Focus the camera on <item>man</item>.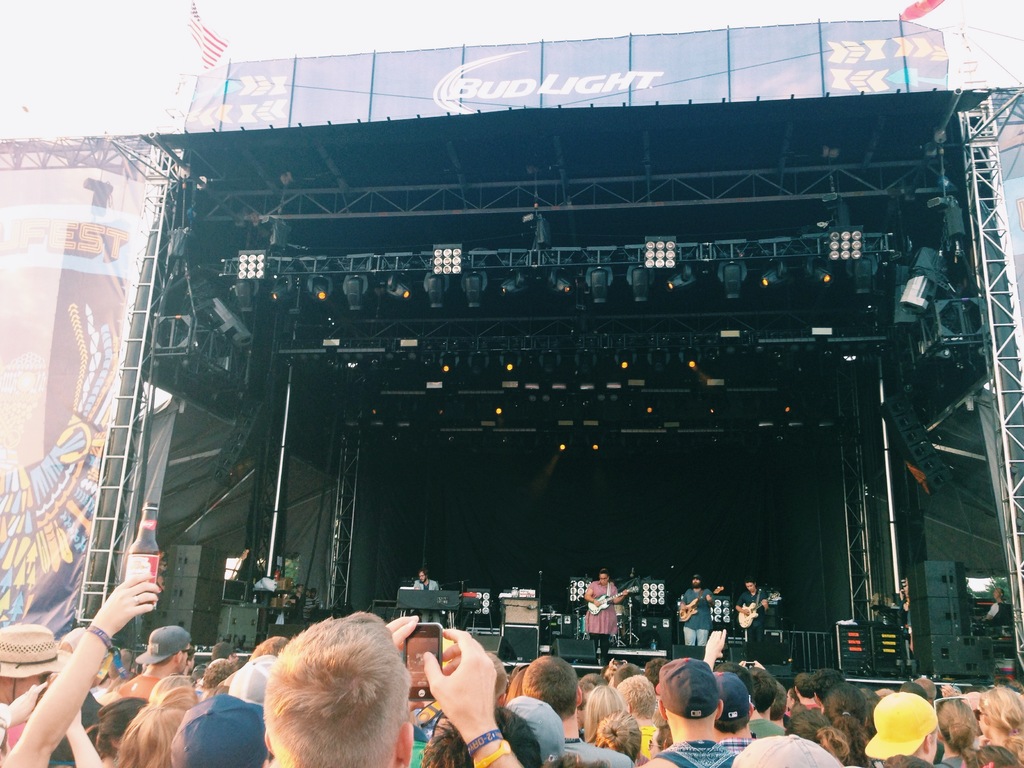
Focus region: Rect(813, 664, 849, 712).
